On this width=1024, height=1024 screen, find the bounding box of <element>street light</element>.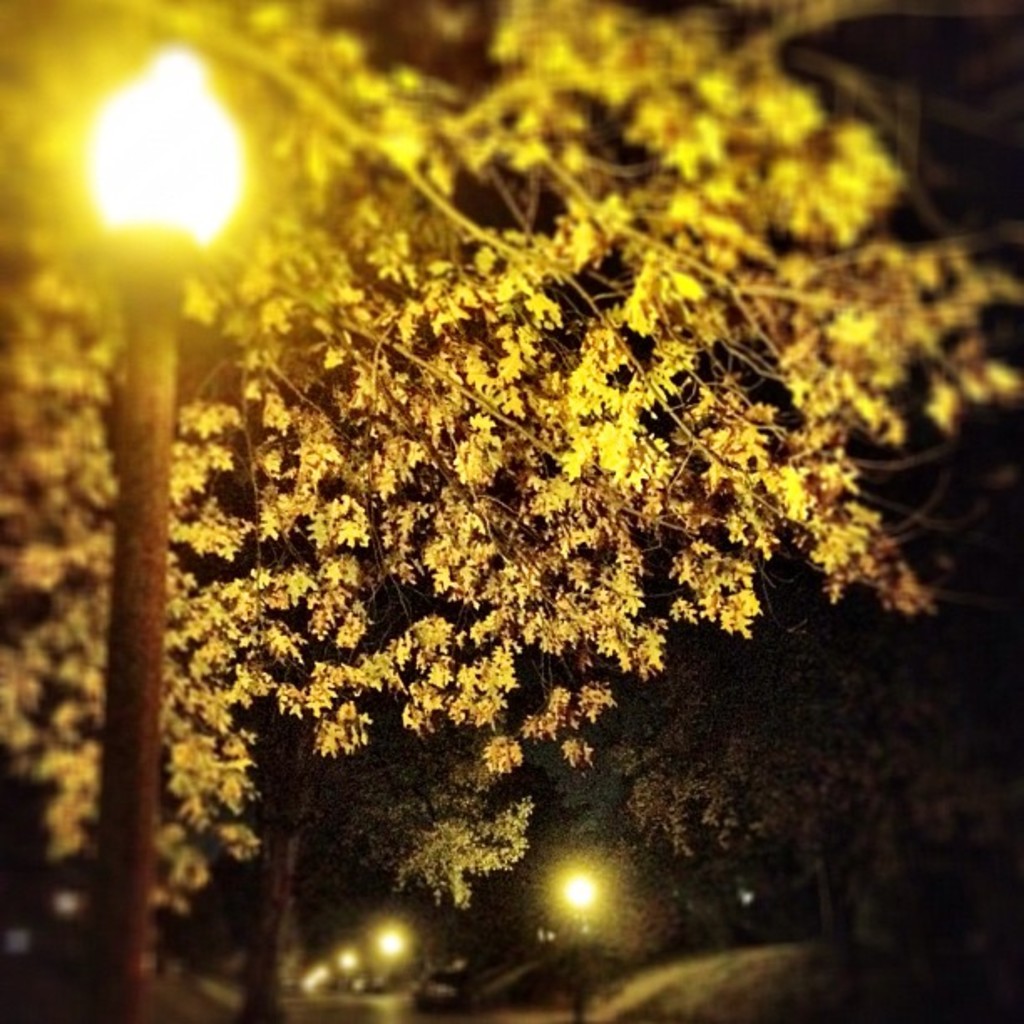
Bounding box: [2,22,308,927].
